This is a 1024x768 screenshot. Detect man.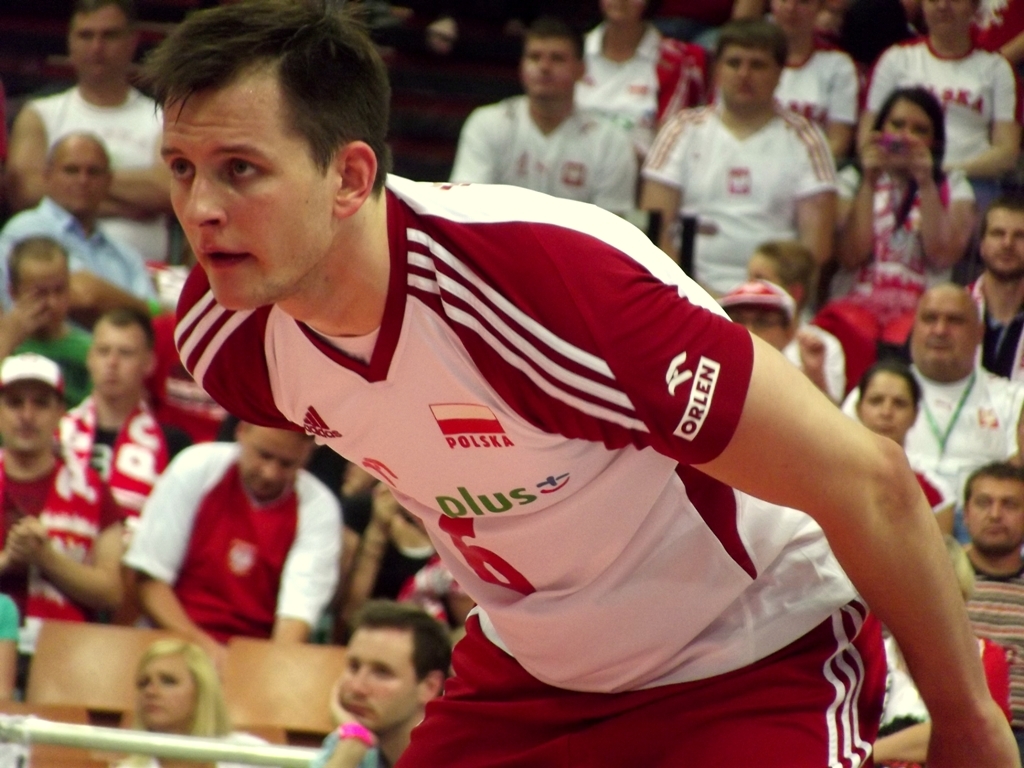
locate(743, 244, 843, 400).
